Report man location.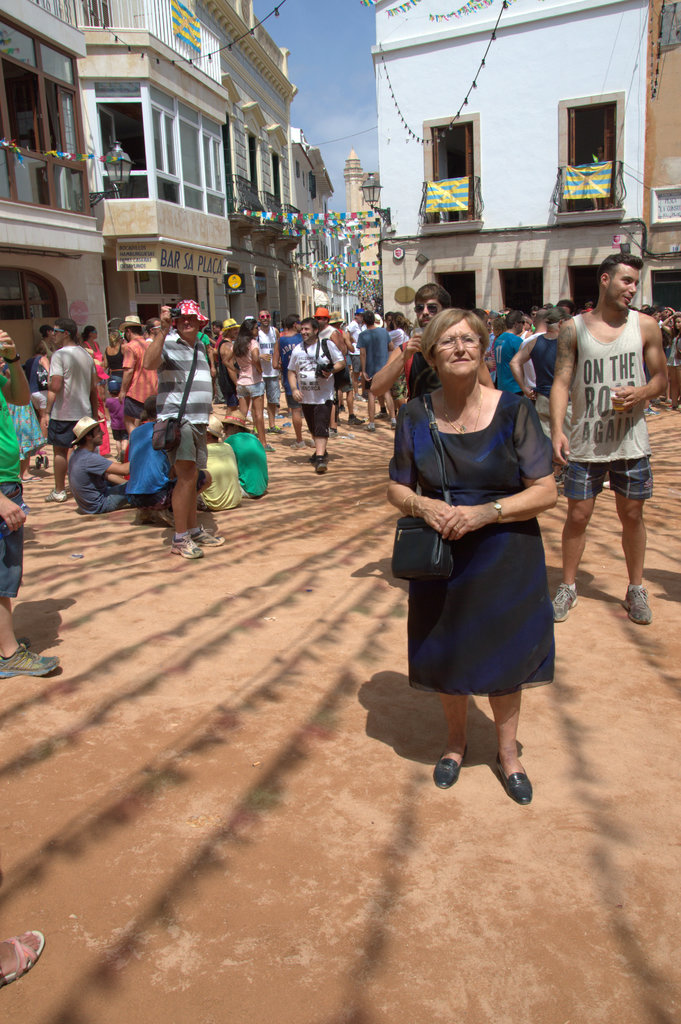
Report: rect(253, 309, 281, 432).
